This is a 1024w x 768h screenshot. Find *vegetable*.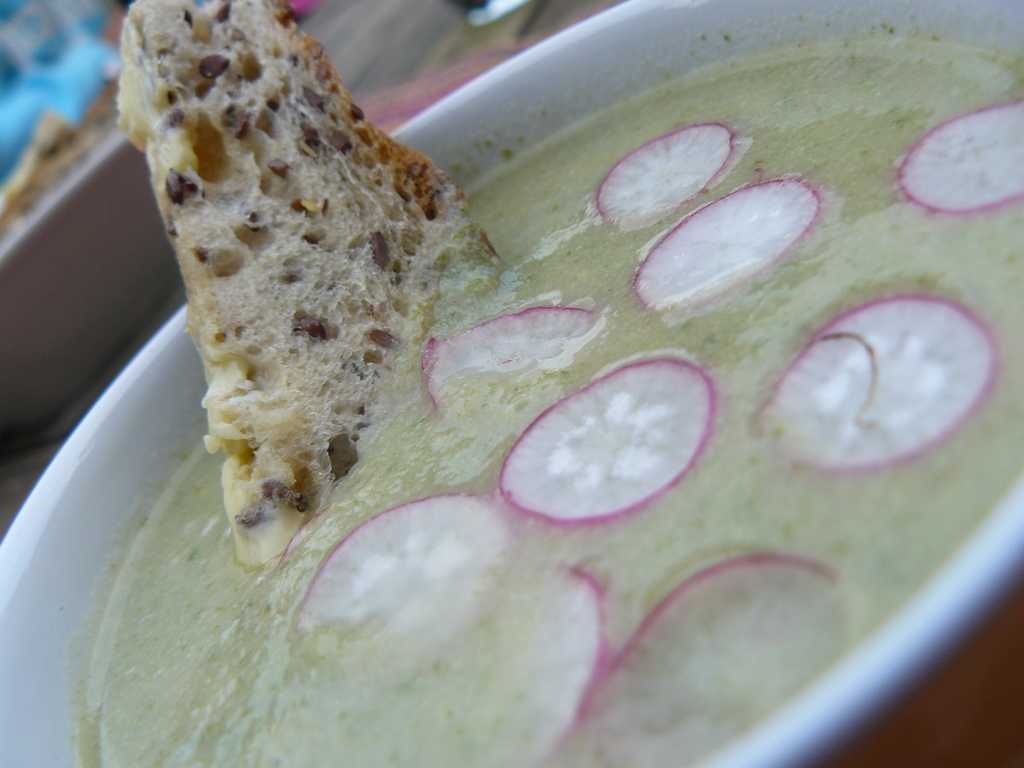
Bounding box: rect(449, 557, 611, 762).
